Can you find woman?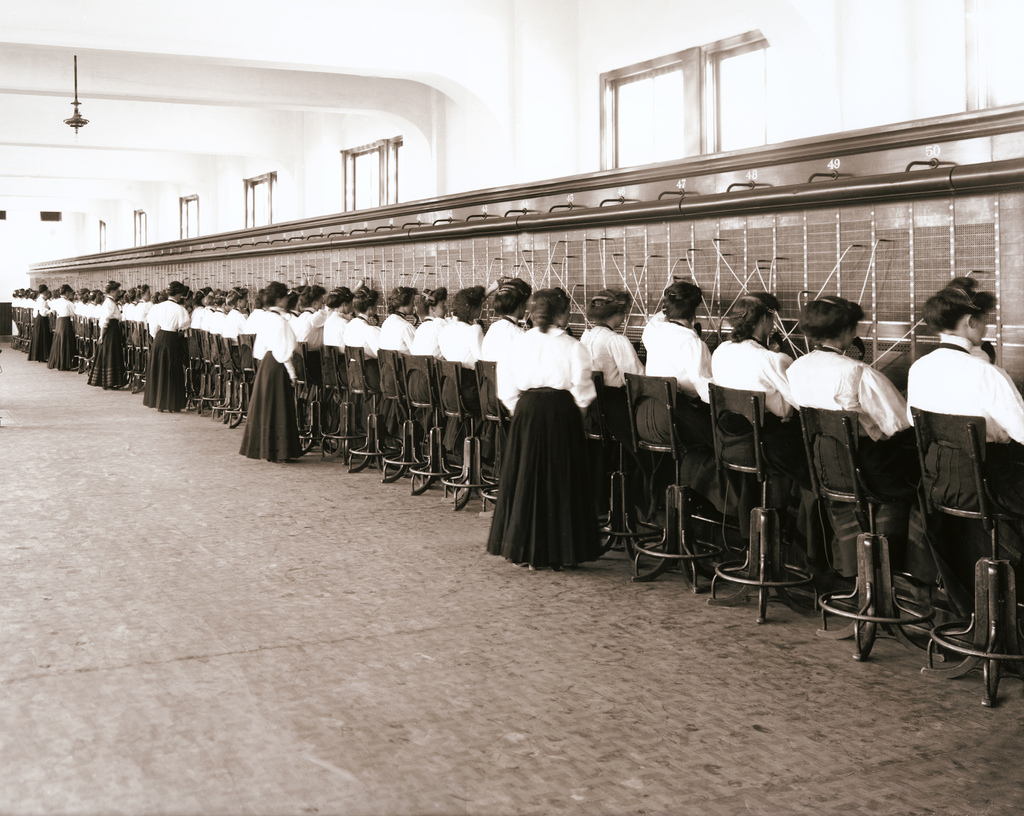
Yes, bounding box: (906,277,1023,618).
